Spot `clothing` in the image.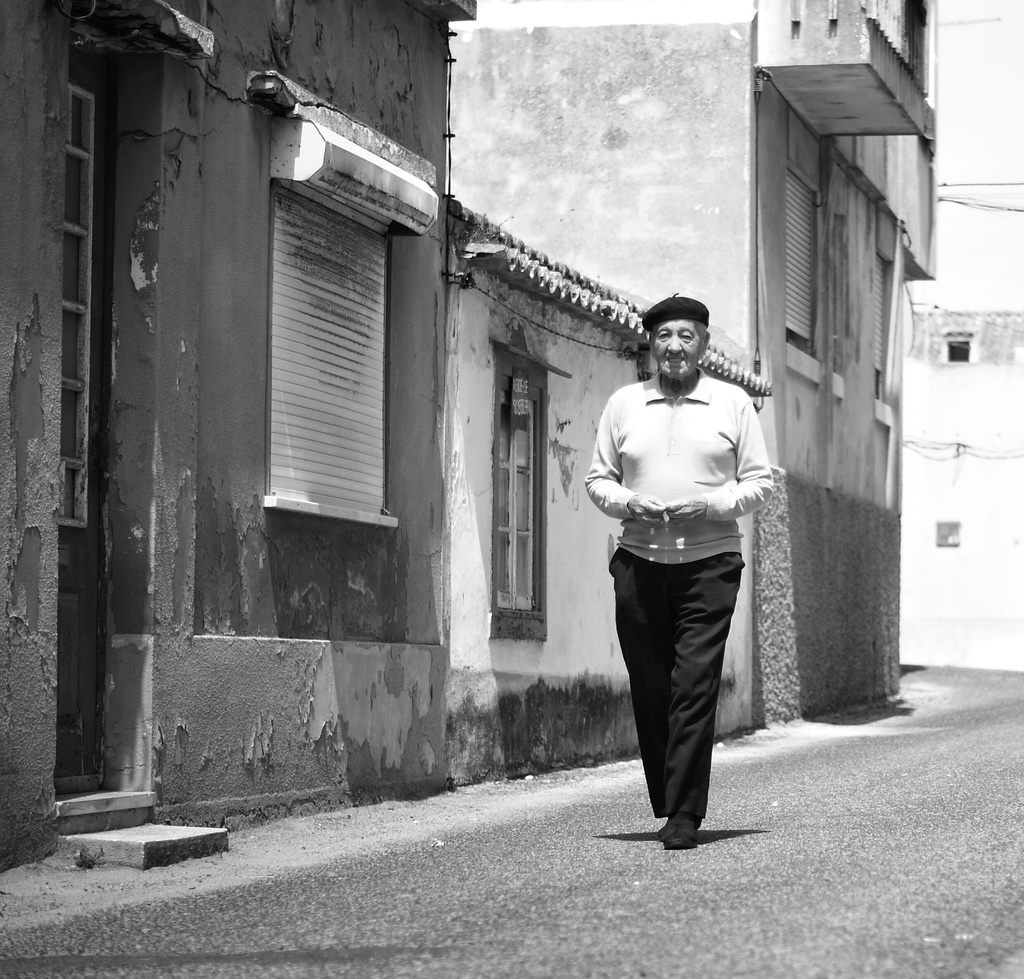
`clothing` found at l=584, t=372, r=776, b=821.
